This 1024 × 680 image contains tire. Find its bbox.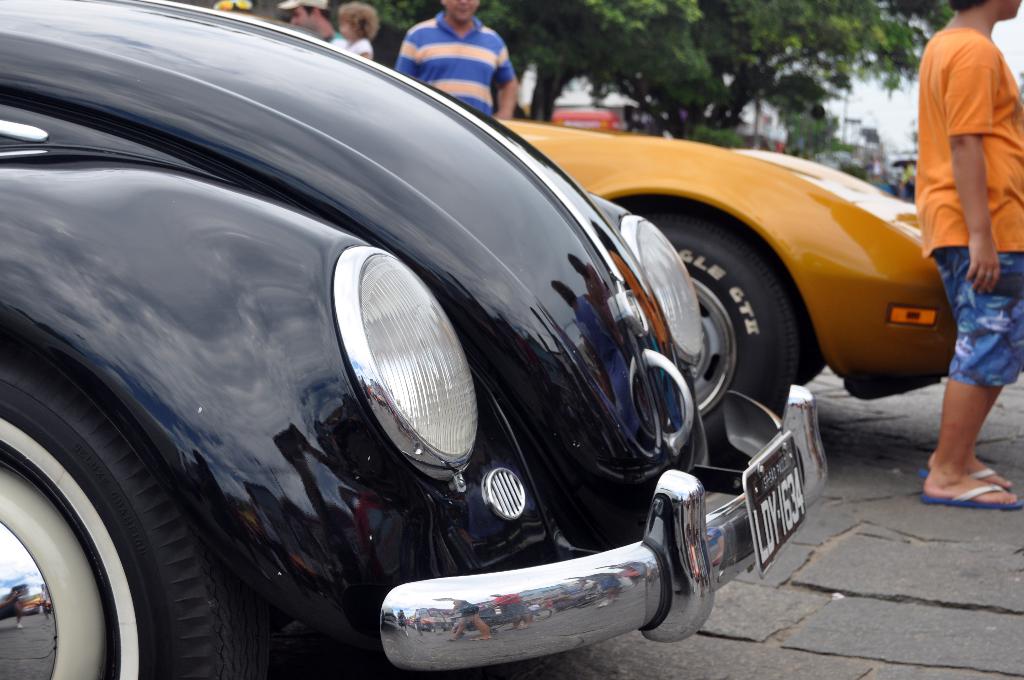
bbox=[630, 209, 811, 482].
